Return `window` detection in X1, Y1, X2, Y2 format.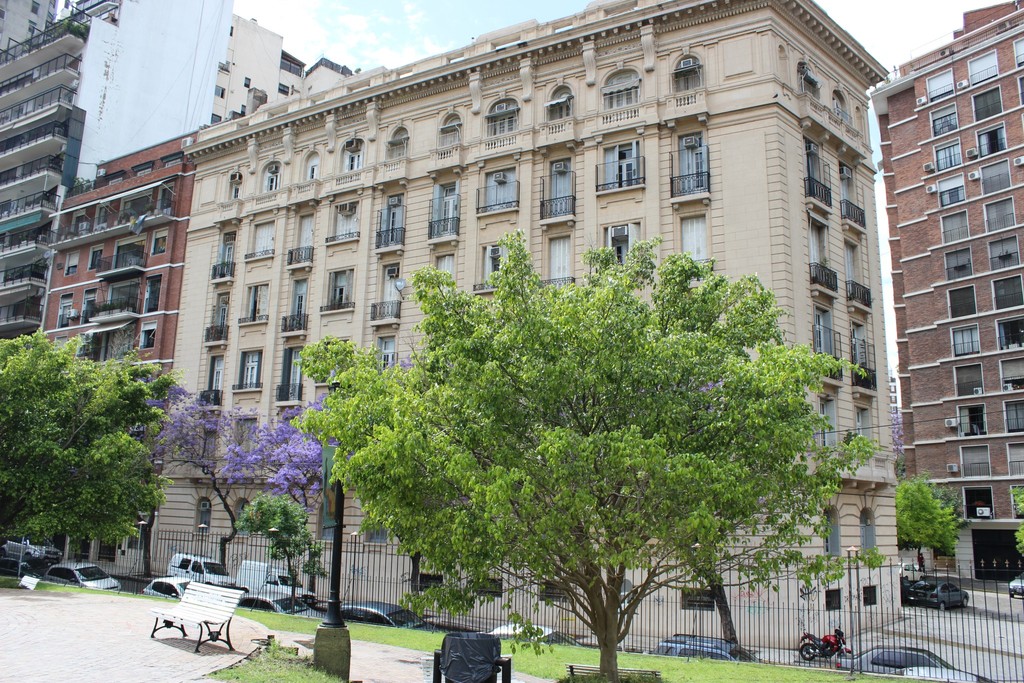
67, 251, 79, 278.
